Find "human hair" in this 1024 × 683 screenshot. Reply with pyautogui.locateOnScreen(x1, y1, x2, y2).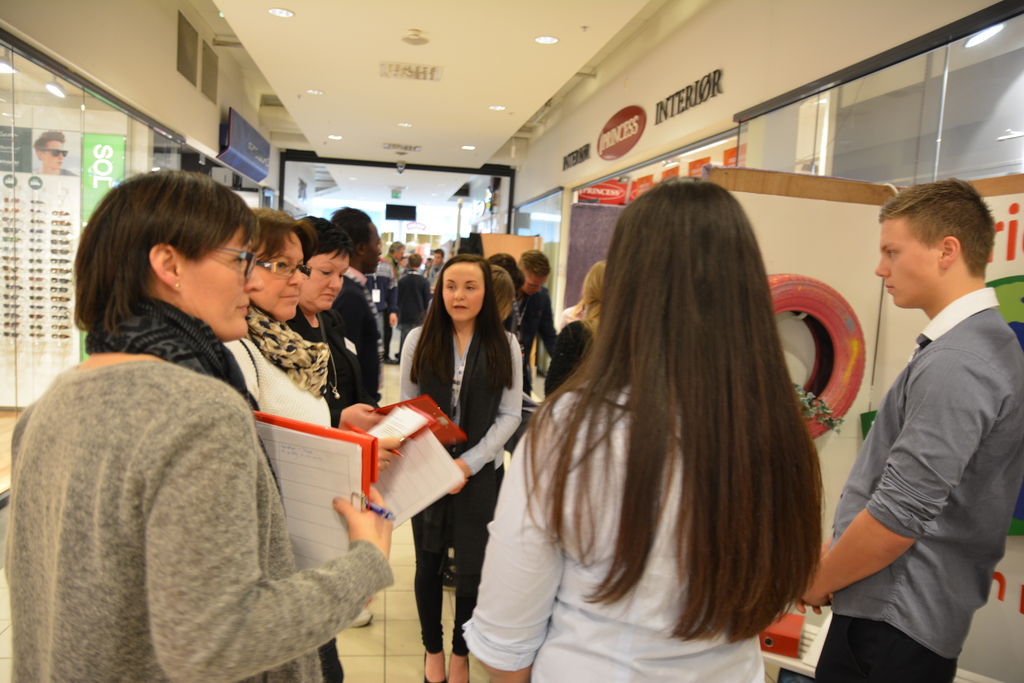
pyautogui.locateOnScreen(327, 204, 371, 256).
